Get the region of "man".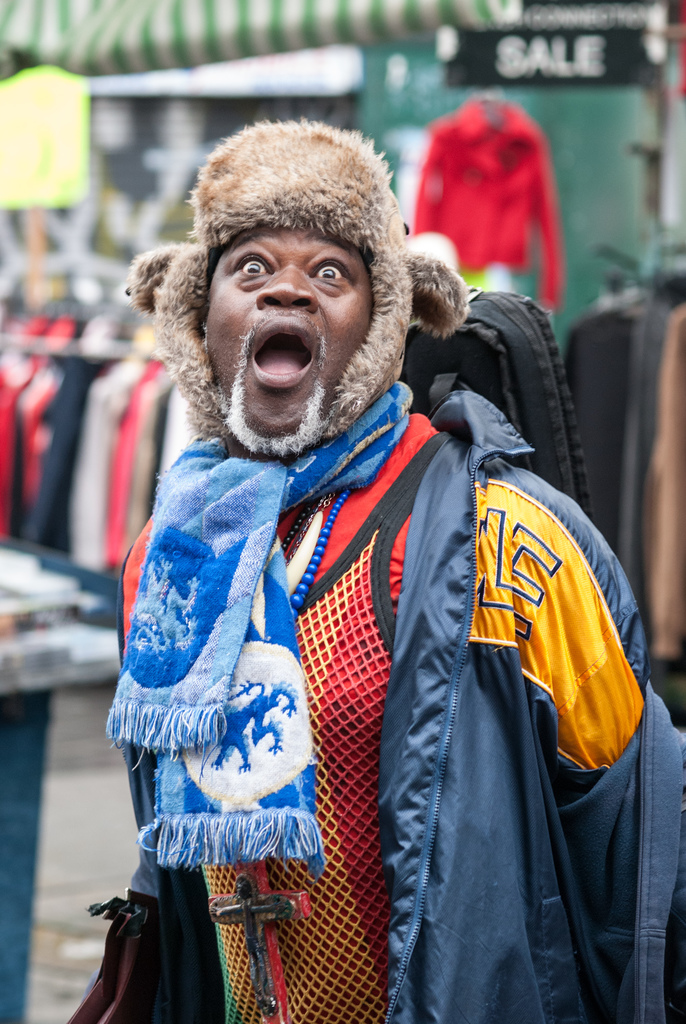
detection(67, 125, 663, 984).
